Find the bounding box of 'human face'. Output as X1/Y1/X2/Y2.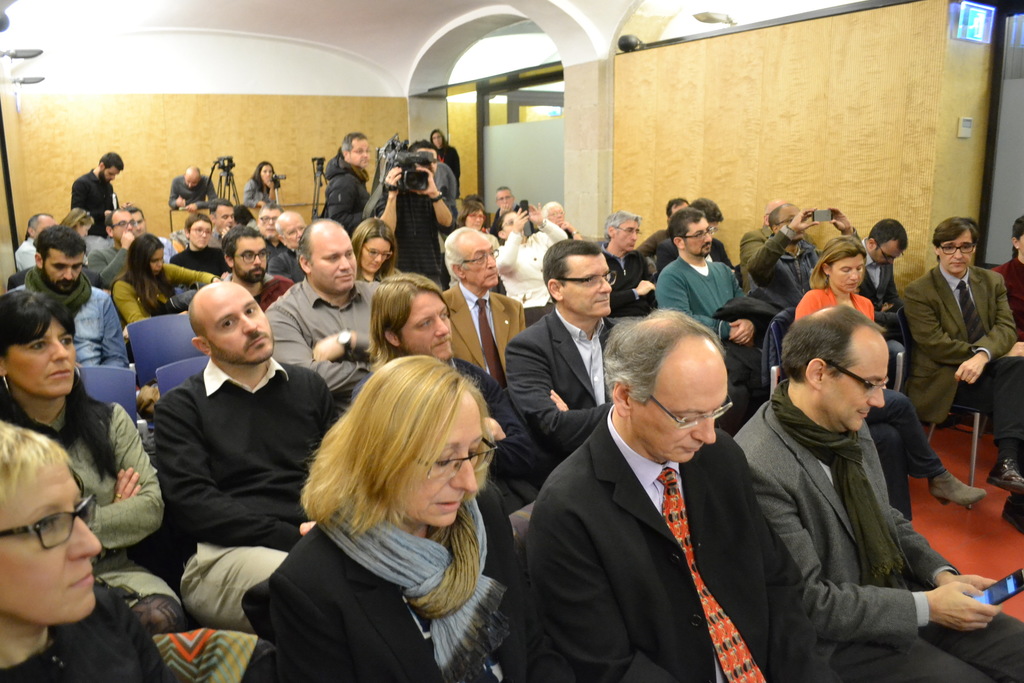
0/457/99/620.
